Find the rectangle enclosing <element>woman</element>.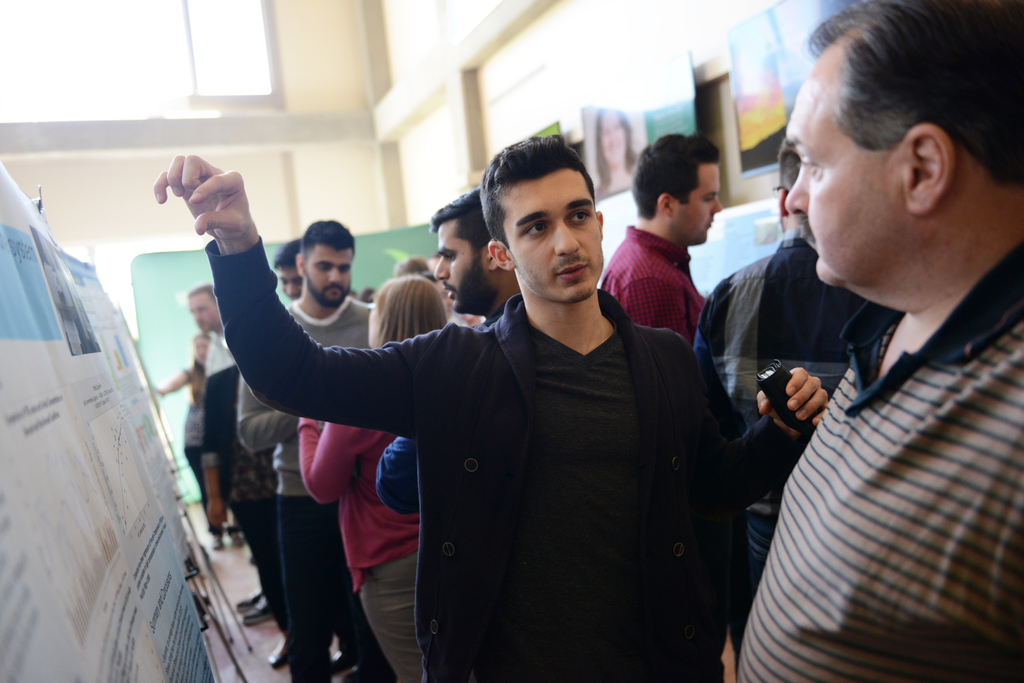
x1=296 y1=273 x2=444 y2=681.
